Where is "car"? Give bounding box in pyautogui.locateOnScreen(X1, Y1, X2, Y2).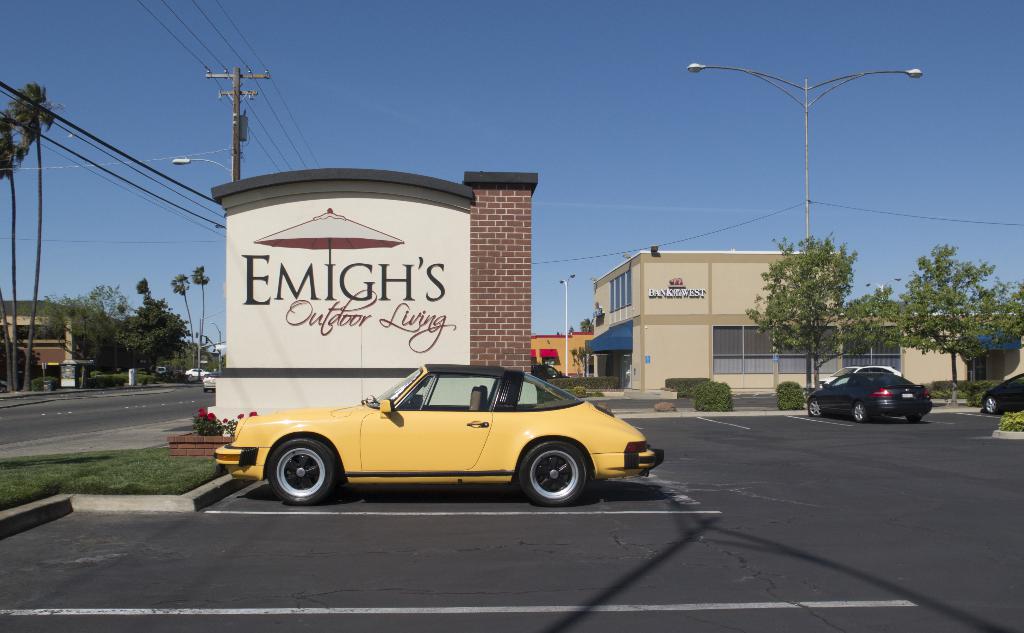
pyautogui.locateOnScreen(820, 366, 901, 392).
